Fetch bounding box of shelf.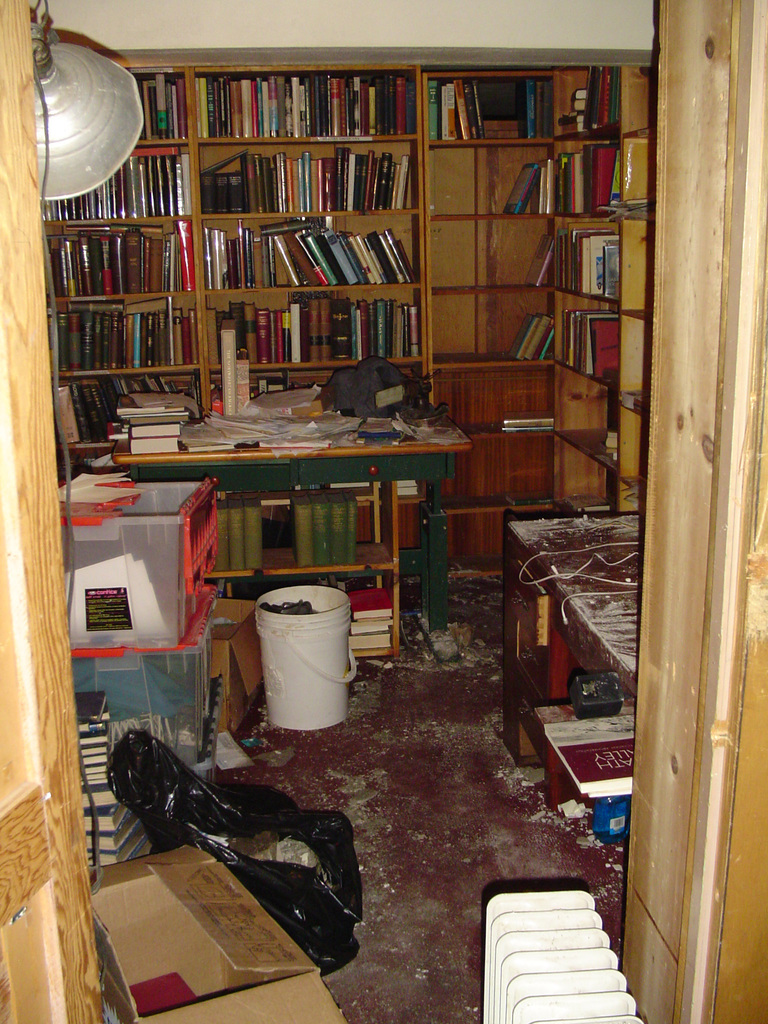
Bbox: BBox(615, 137, 653, 223).
